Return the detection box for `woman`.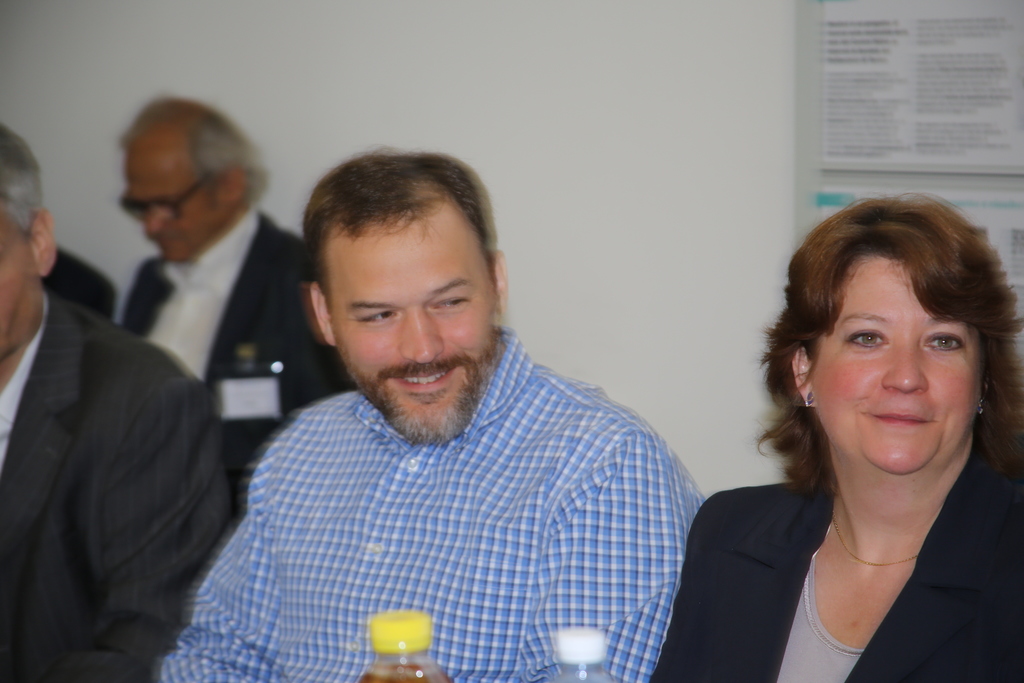
crop(675, 202, 1023, 682).
